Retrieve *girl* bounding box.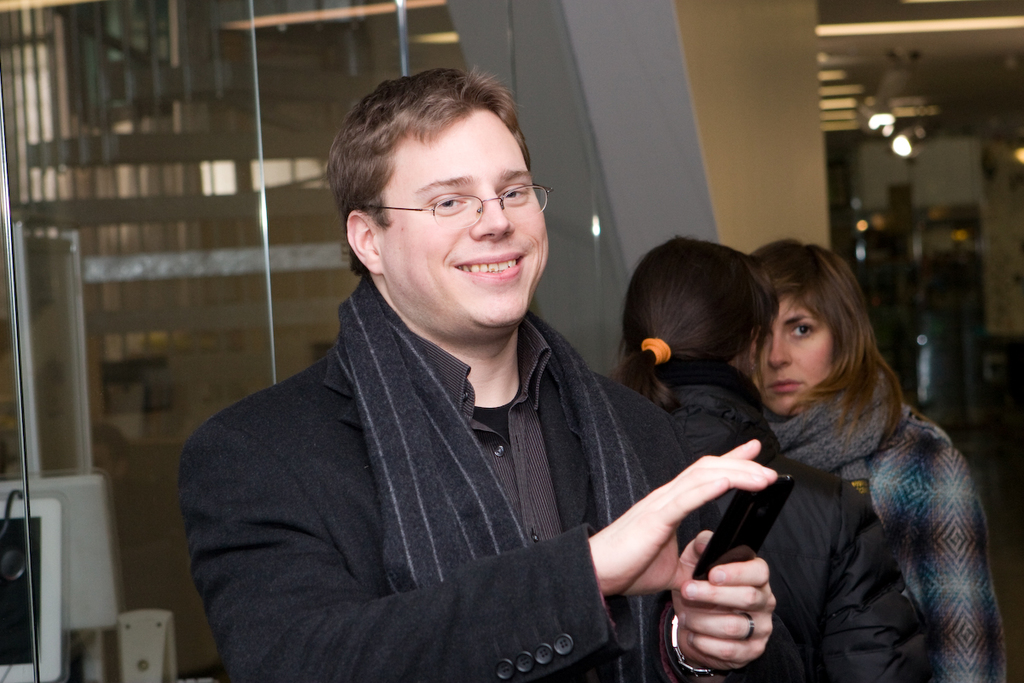
Bounding box: x1=613, y1=236, x2=918, y2=682.
